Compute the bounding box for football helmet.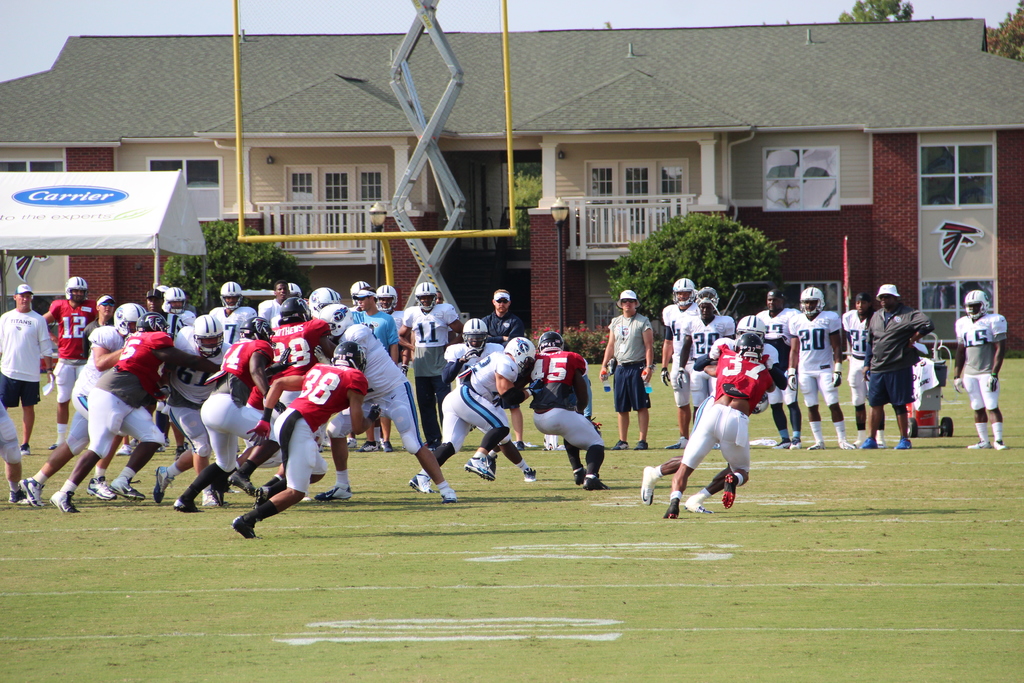
box(740, 315, 766, 341).
